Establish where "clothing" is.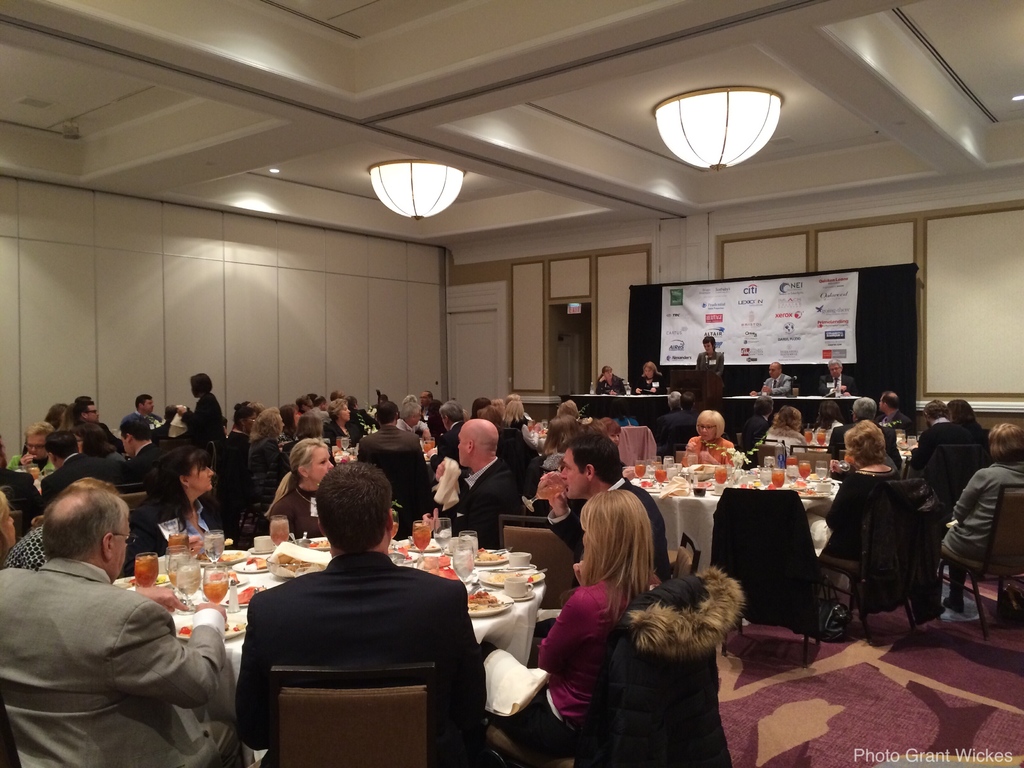
Established at 354/424/446/516.
